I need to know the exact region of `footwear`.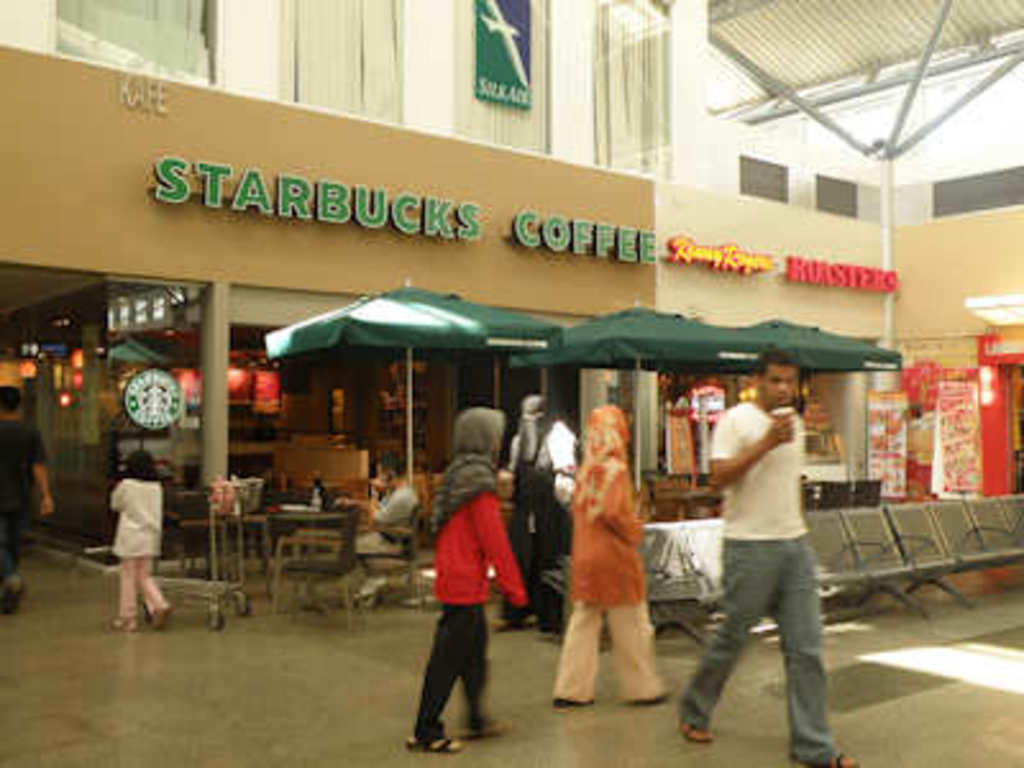
Region: detection(410, 730, 466, 758).
